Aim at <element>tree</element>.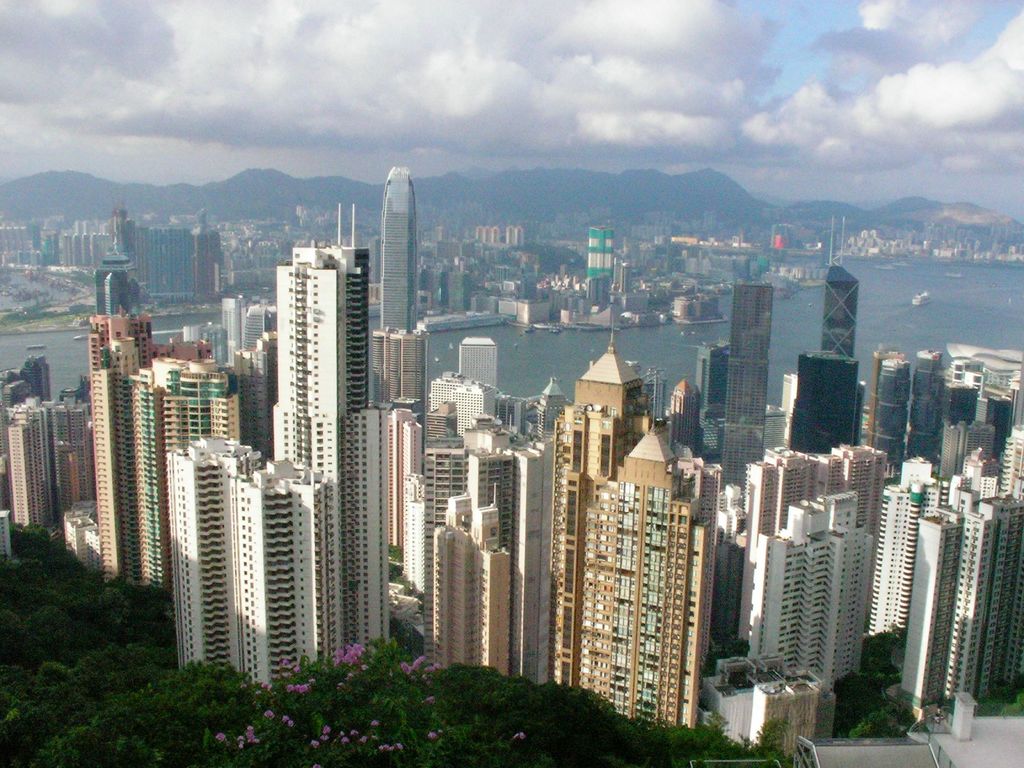
Aimed at [left=864, top=633, right=888, bottom=675].
